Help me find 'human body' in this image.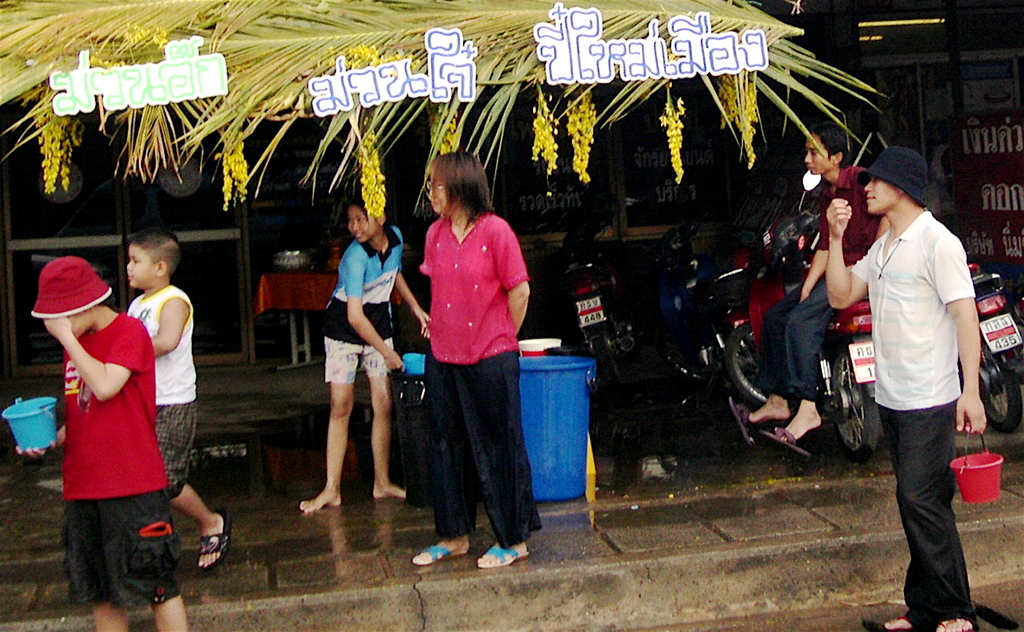
Found it: locate(117, 227, 223, 573).
